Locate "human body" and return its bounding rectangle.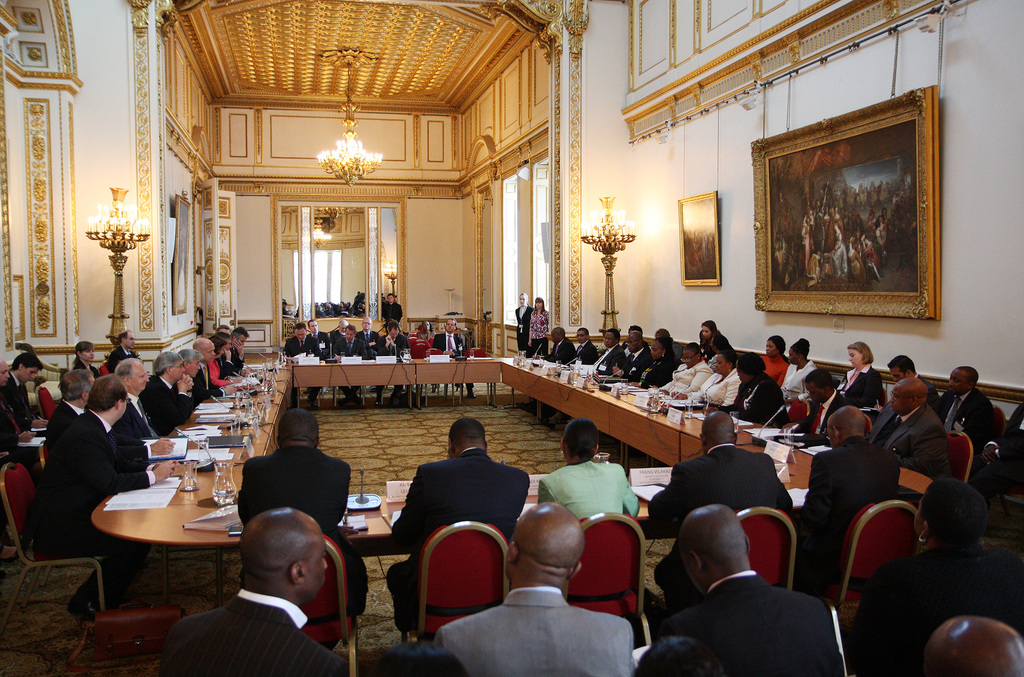
728 347 787 423.
